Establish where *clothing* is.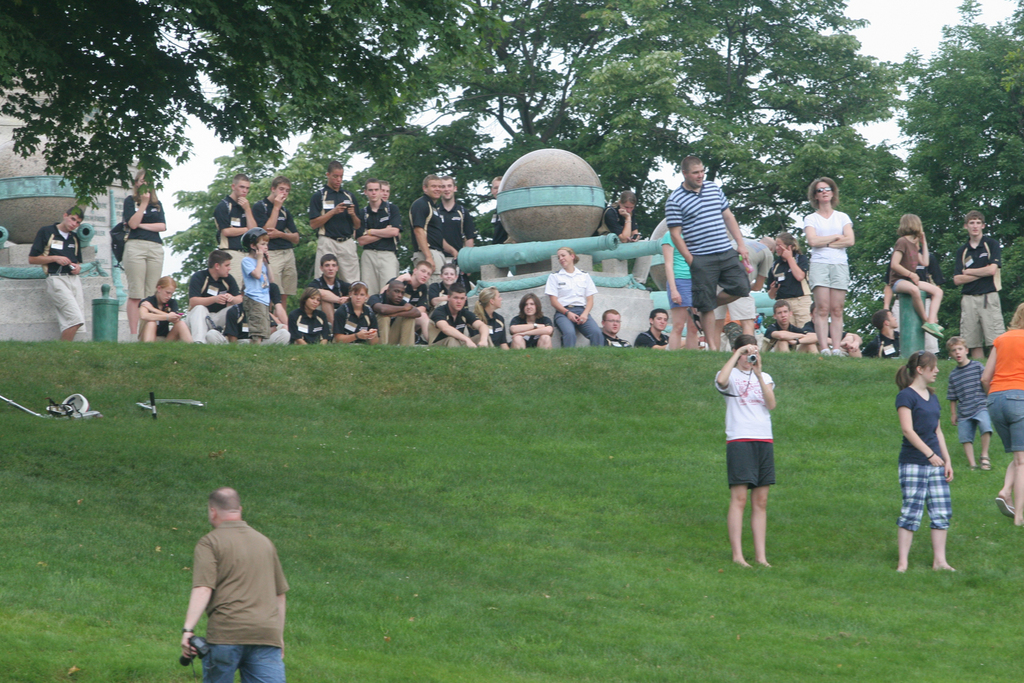
Established at (804, 204, 856, 288).
